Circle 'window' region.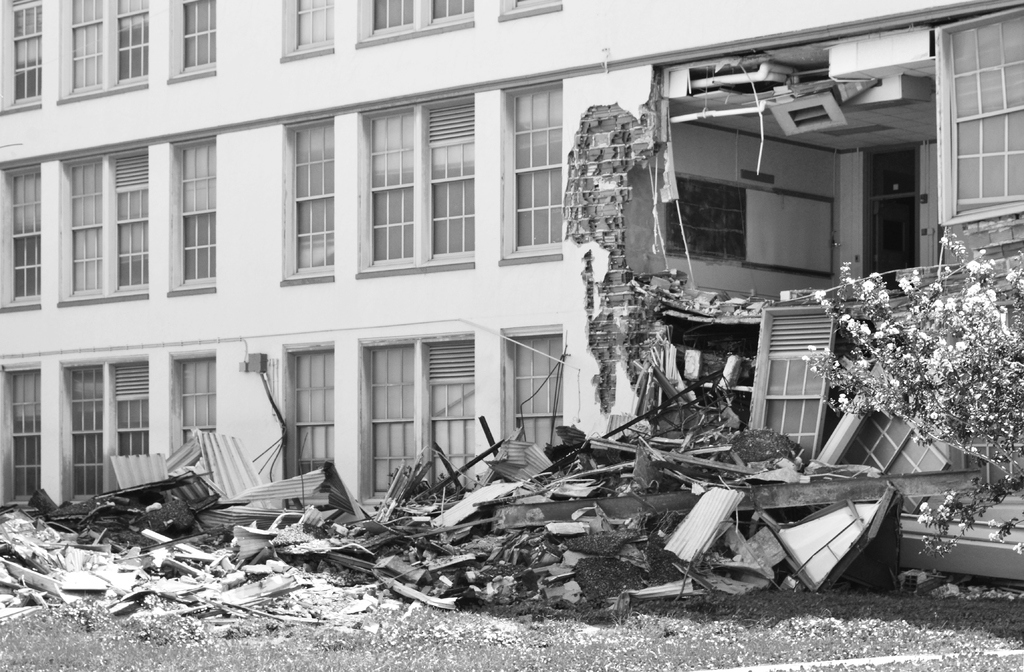
Region: rect(61, 365, 107, 496).
